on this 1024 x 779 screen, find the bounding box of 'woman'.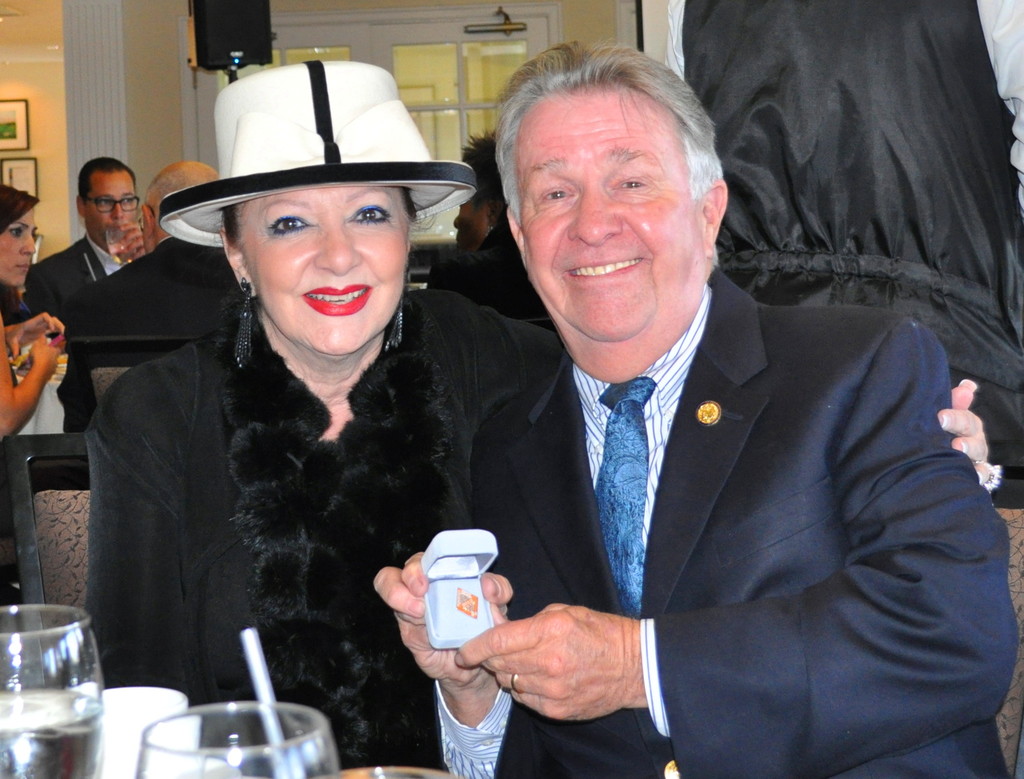
Bounding box: x1=0, y1=186, x2=41, y2=328.
